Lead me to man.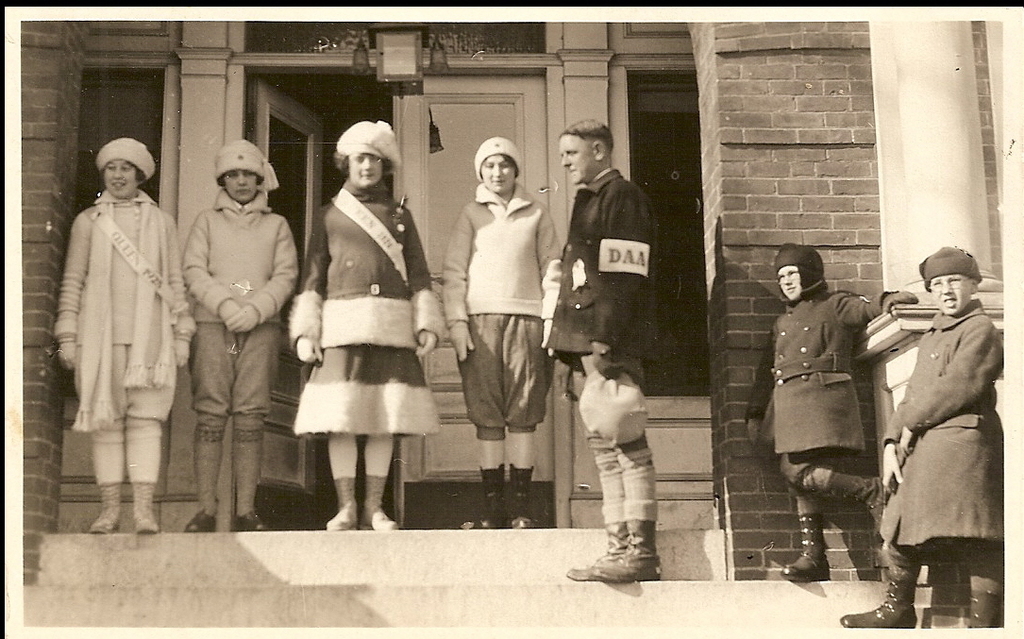
Lead to (x1=866, y1=237, x2=1009, y2=623).
